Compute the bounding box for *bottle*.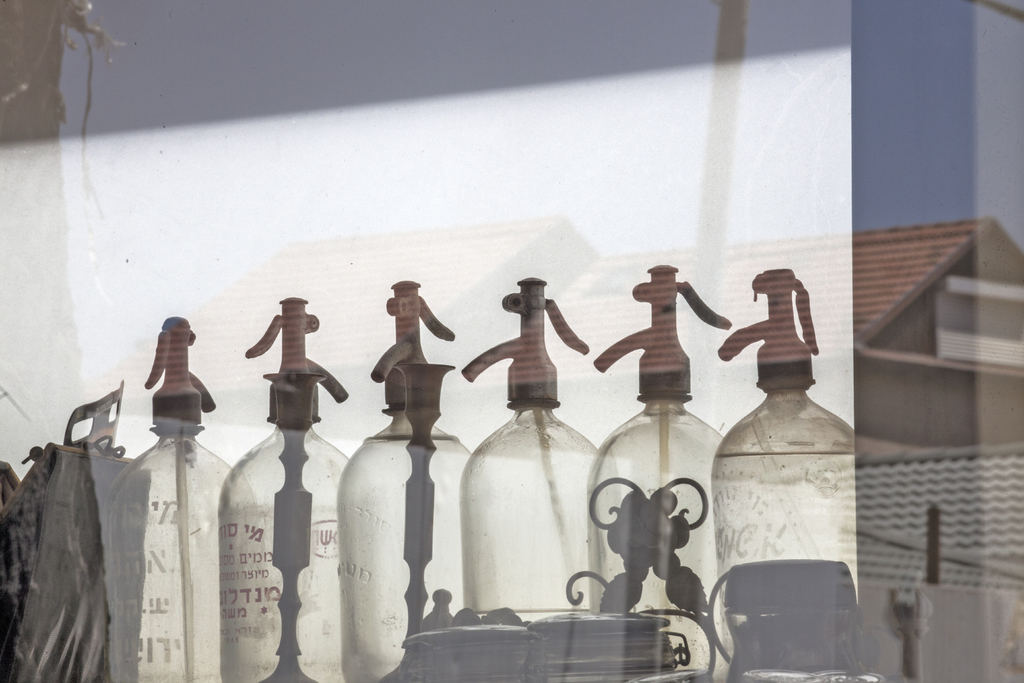
left=460, top=273, right=602, bottom=621.
